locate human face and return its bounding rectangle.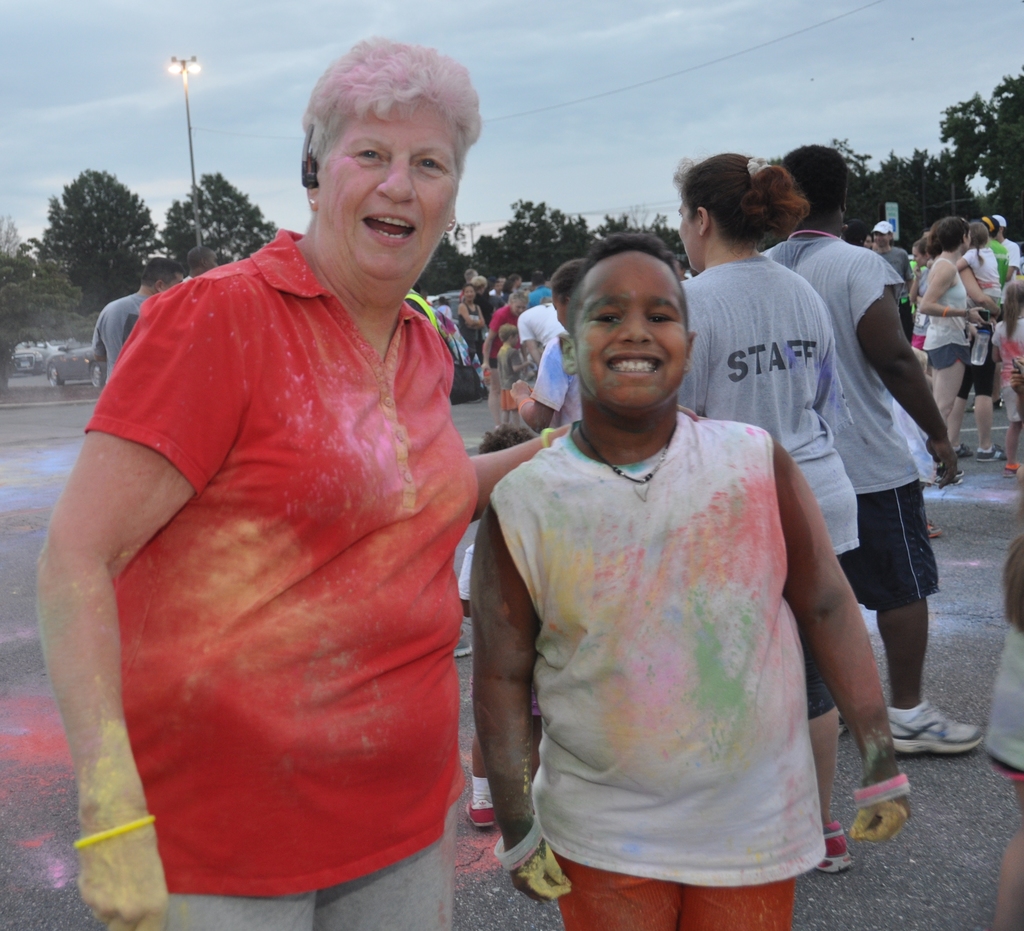
(577,259,687,409).
